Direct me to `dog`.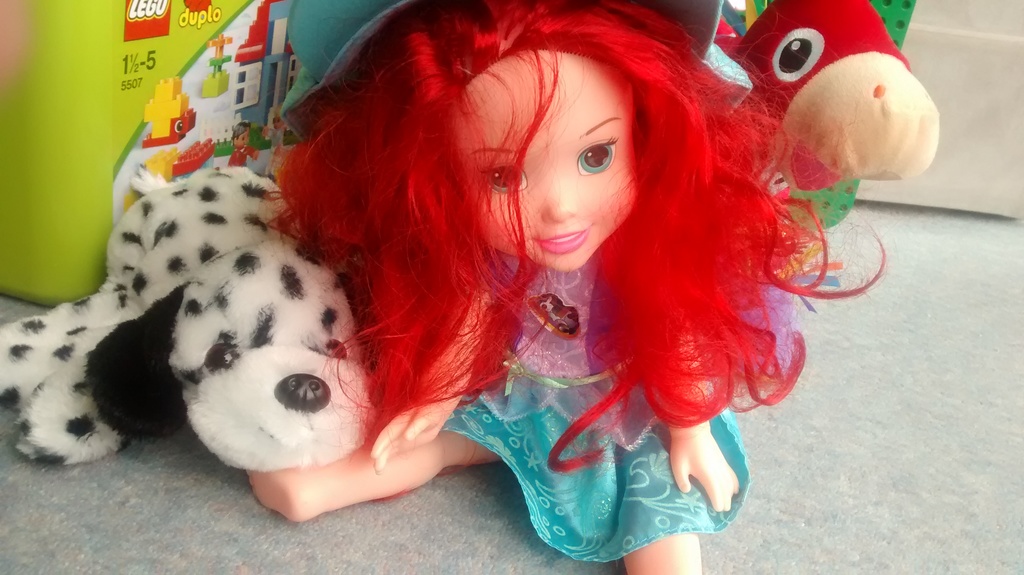
Direction: 0/160/371/475.
